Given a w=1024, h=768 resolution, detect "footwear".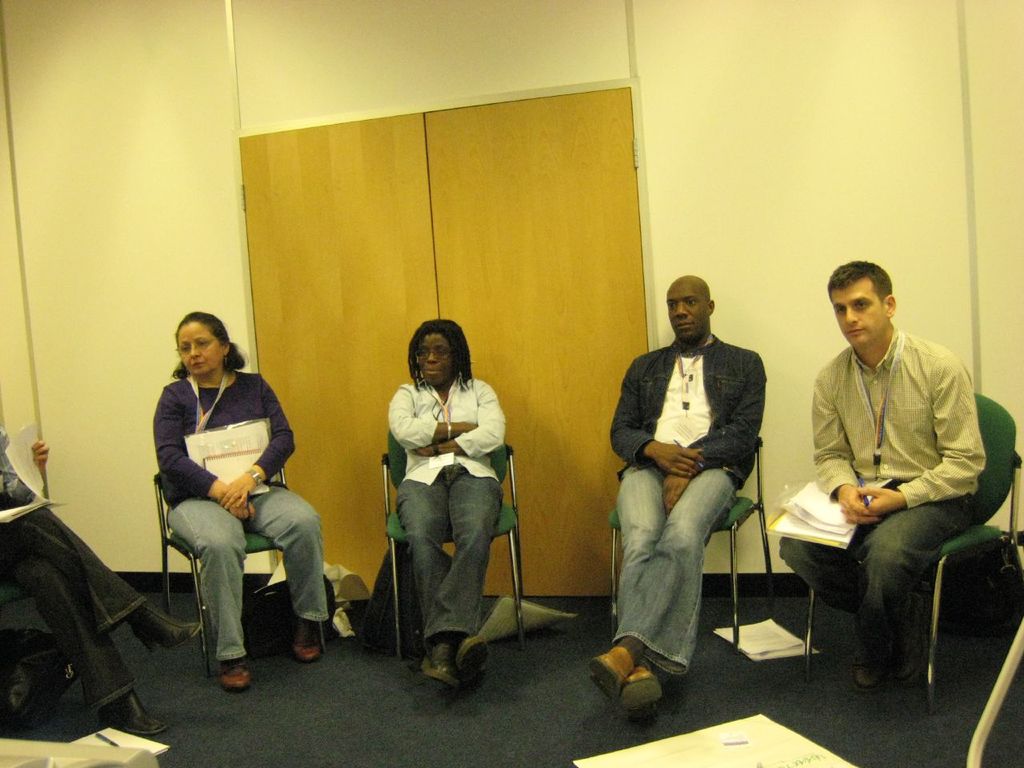
select_region(215, 655, 253, 687).
